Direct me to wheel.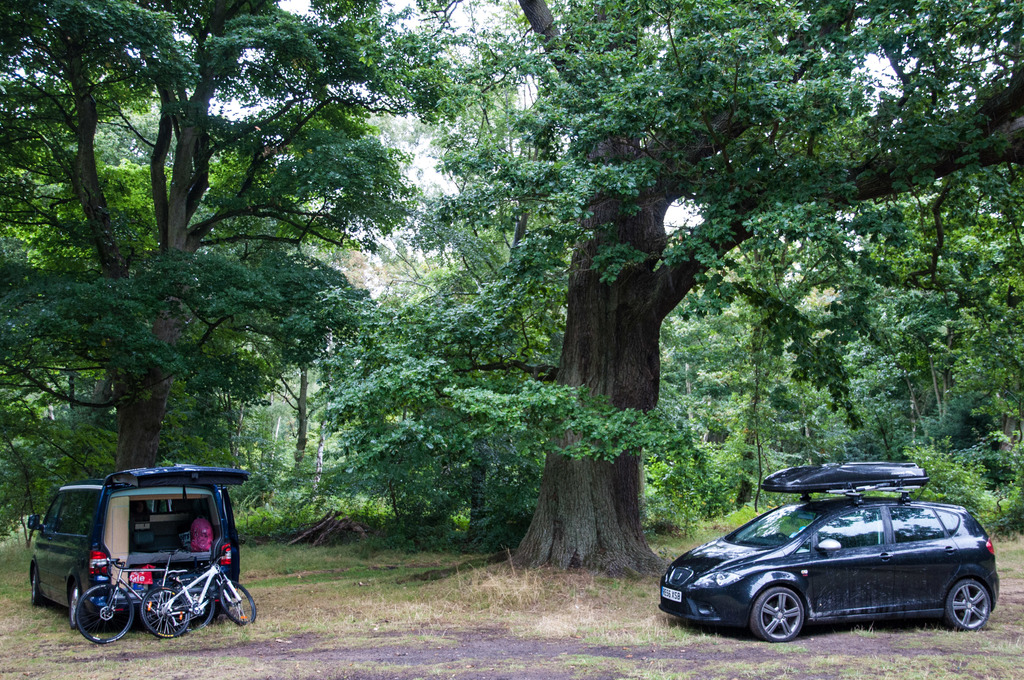
Direction: [left=222, top=585, right=253, bottom=620].
